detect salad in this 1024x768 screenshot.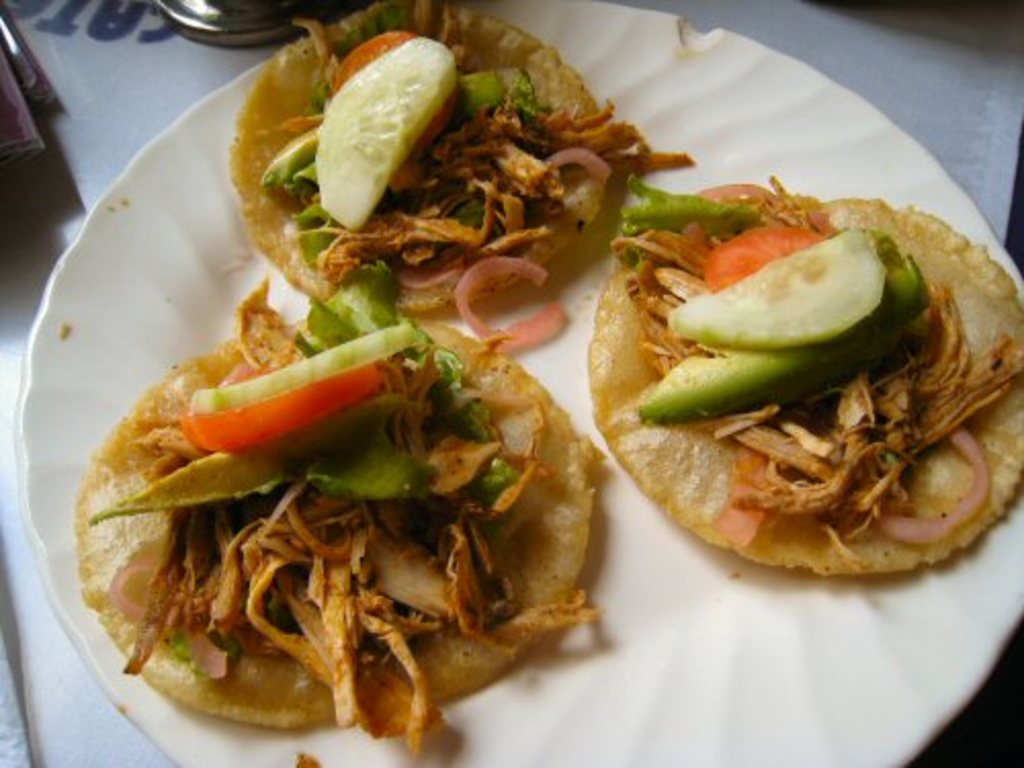
Detection: detection(68, 272, 557, 766).
